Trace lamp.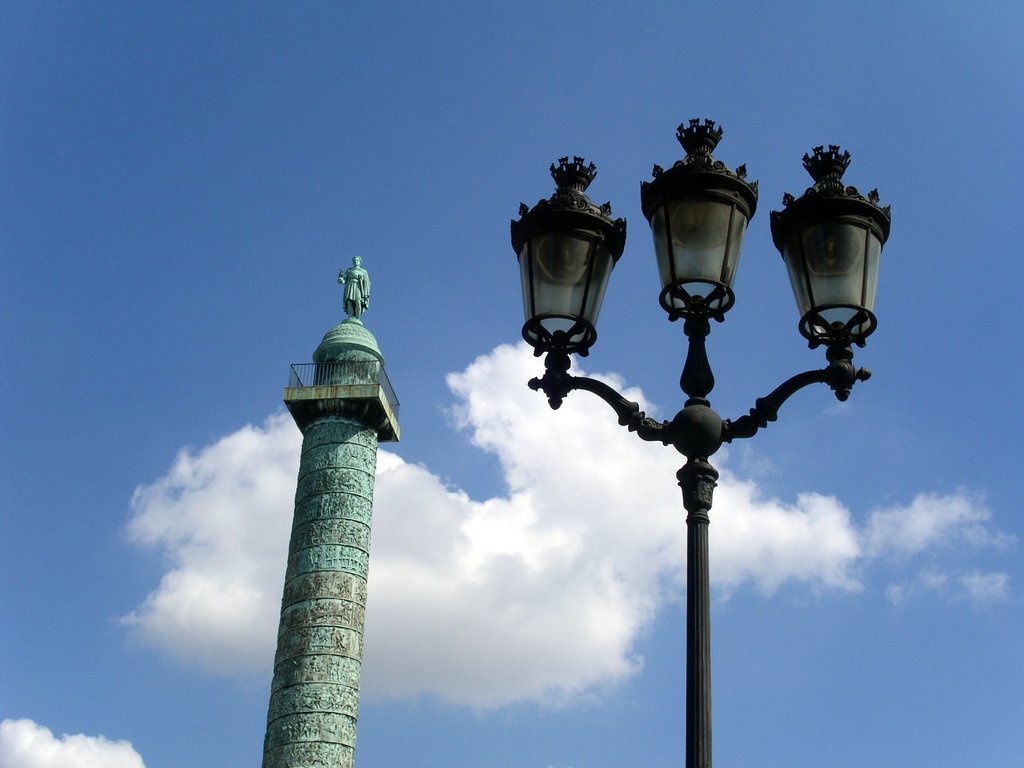
Traced to bbox=(721, 142, 895, 442).
